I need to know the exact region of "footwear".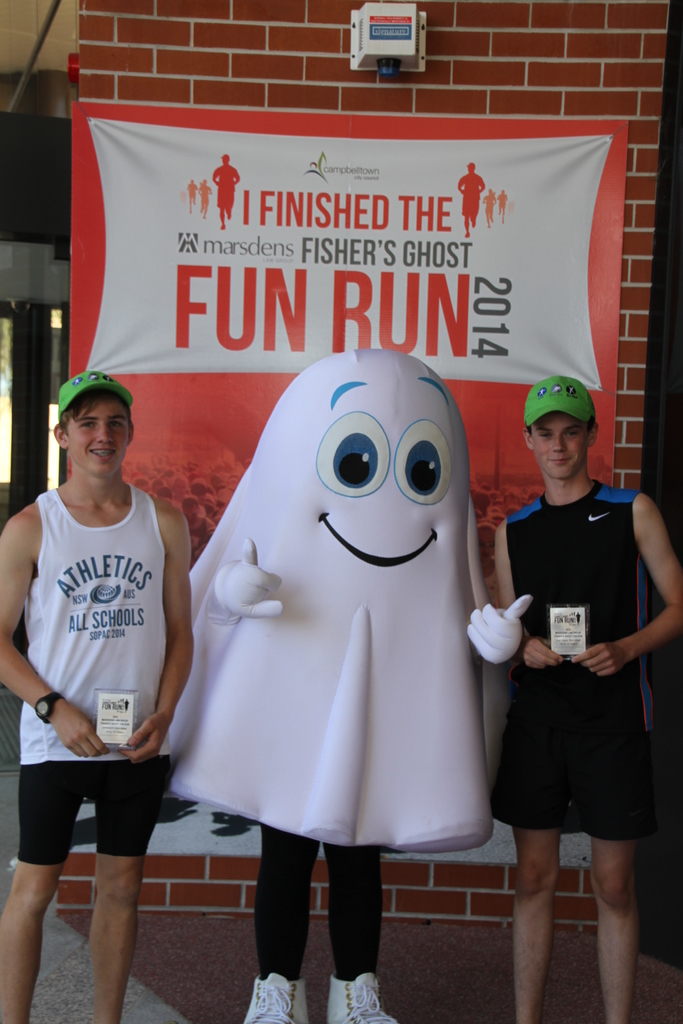
Region: x1=311 y1=946 x2=384 y2=1012.
